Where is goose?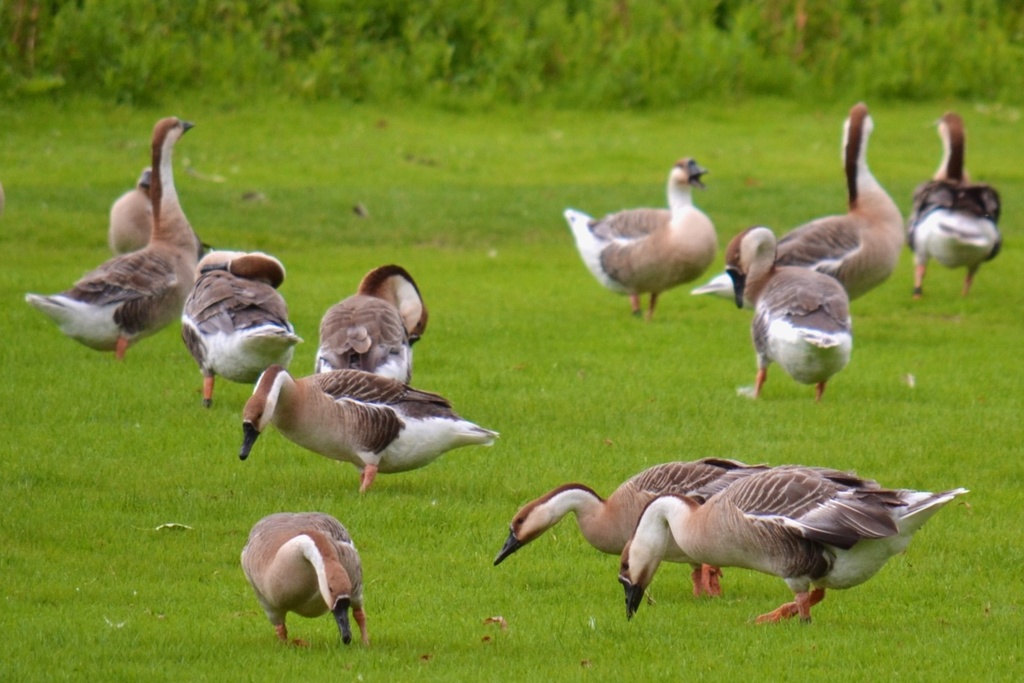
bbox=[242, 509, 372, 646].
